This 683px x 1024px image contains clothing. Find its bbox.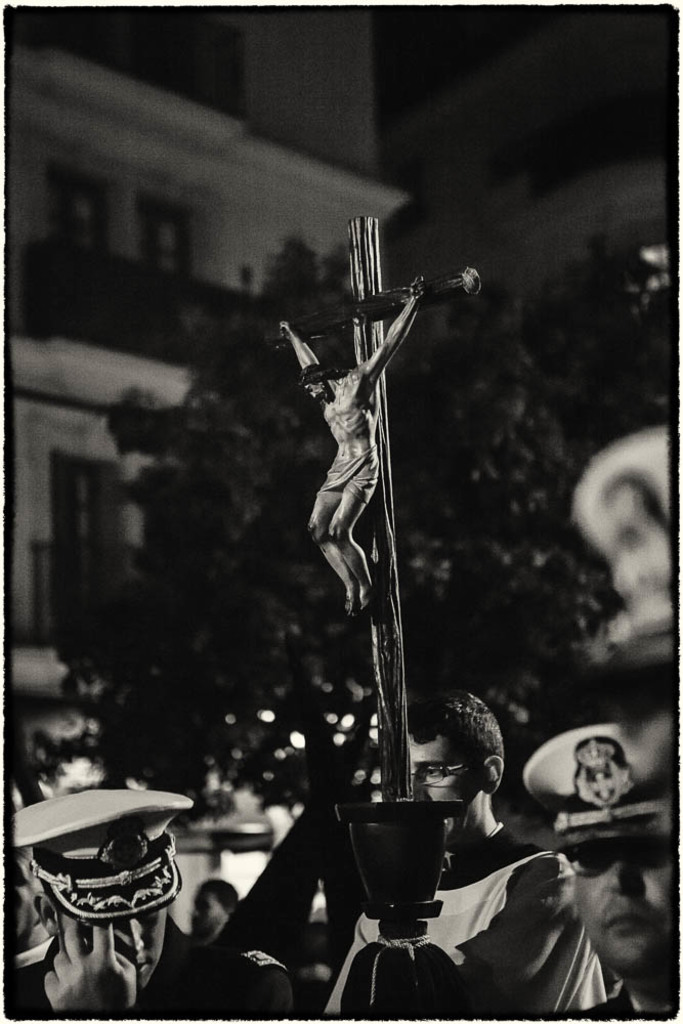
318/827/607/1009.
